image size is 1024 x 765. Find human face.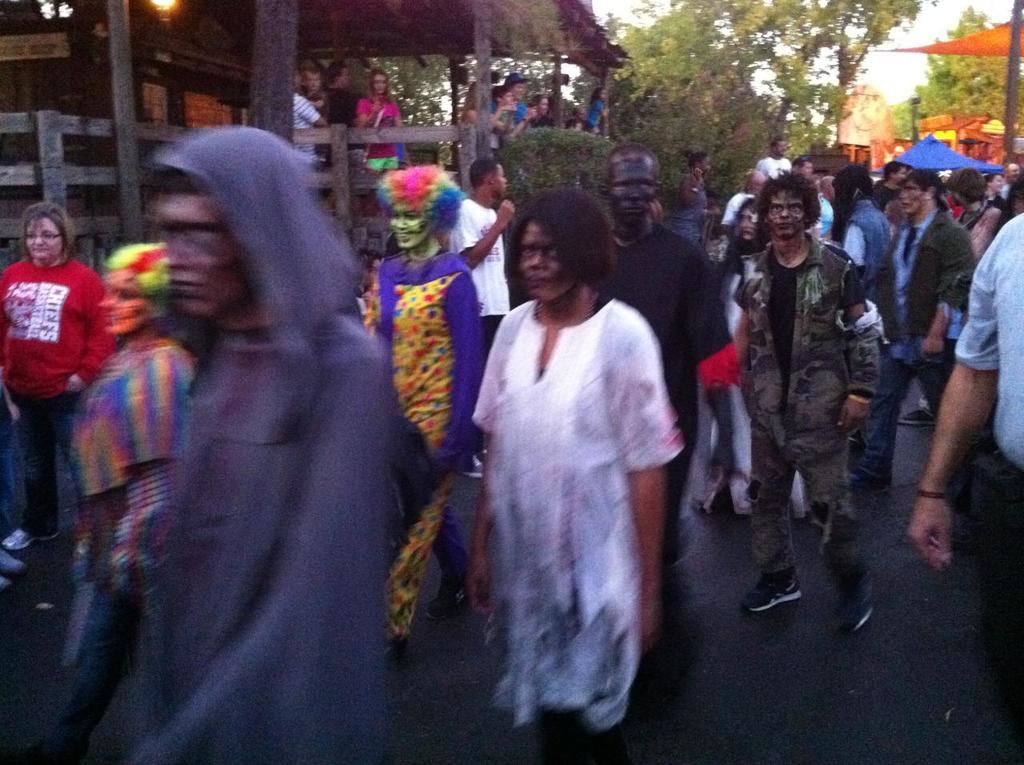
<box>24,215,62,270</box>.
